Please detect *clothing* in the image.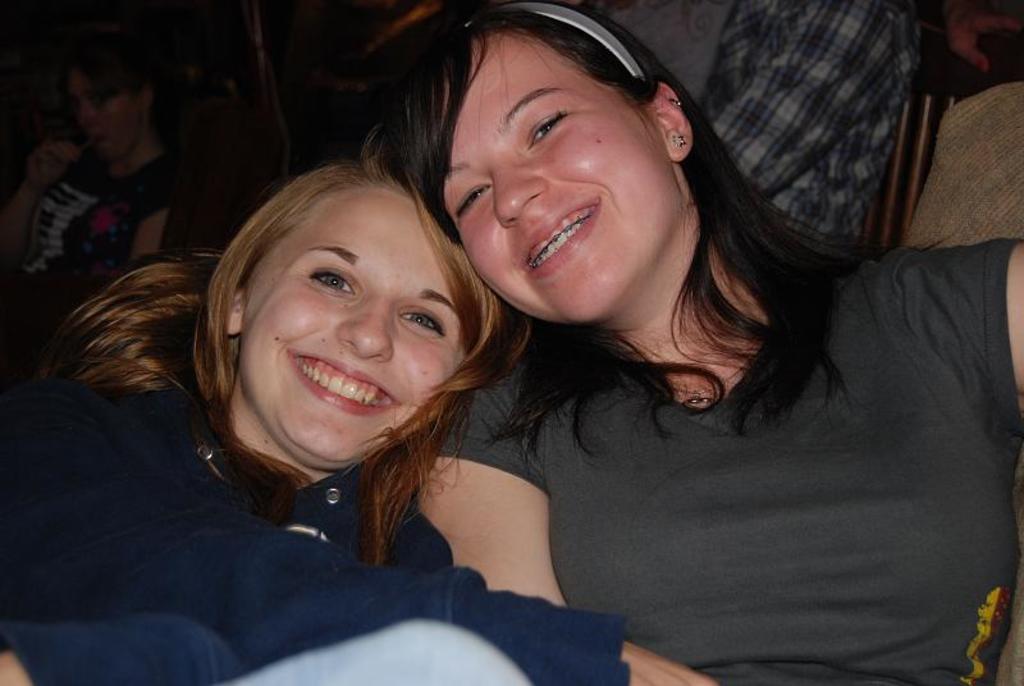
detection(443, 253, 1012, 664).
